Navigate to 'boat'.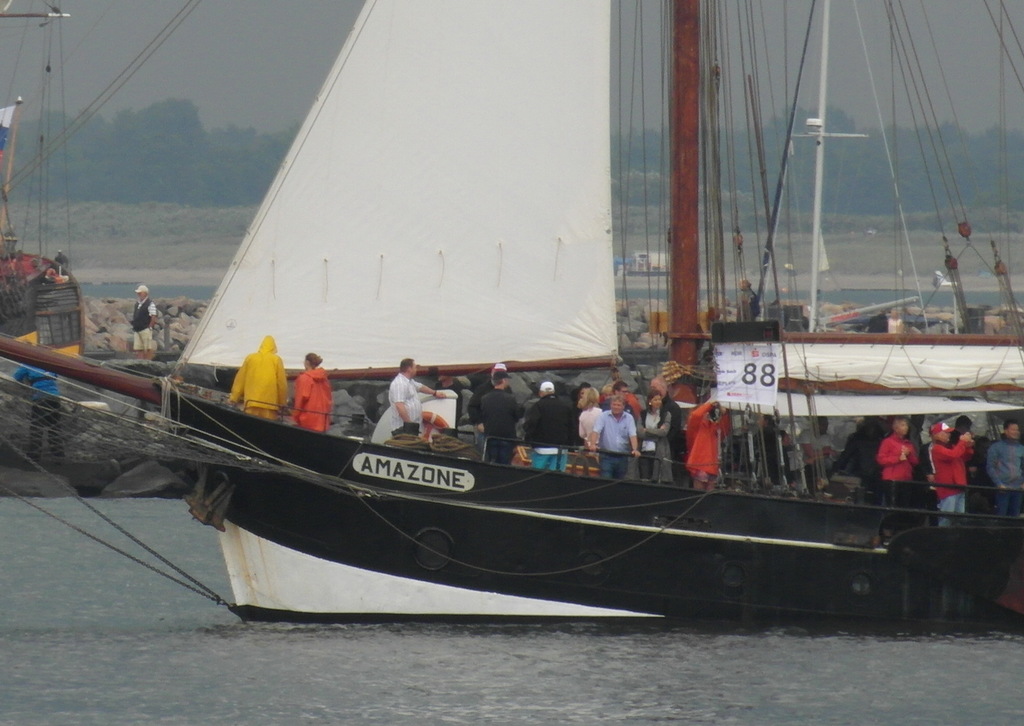
Navigation target: left=0, top=0, right=1023, bottom=632.
